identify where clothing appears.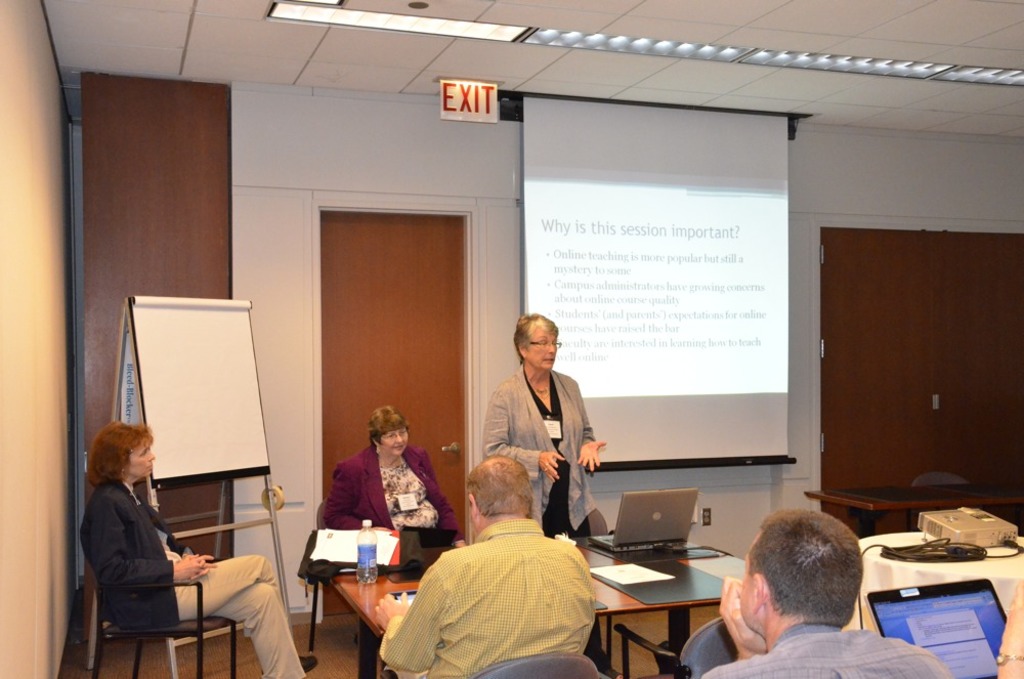
Appears at x1=480, y1=356, x2=595, y2=553.
